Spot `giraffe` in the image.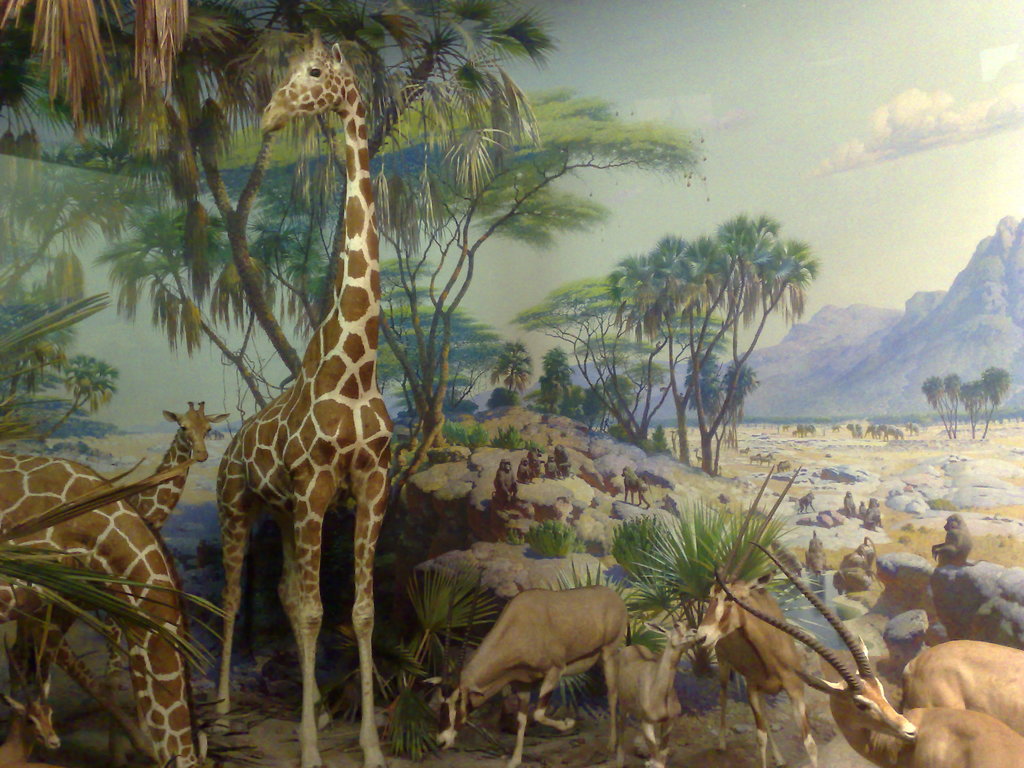
`giraffe` found at bbox=(125, 399, 227, 524).
